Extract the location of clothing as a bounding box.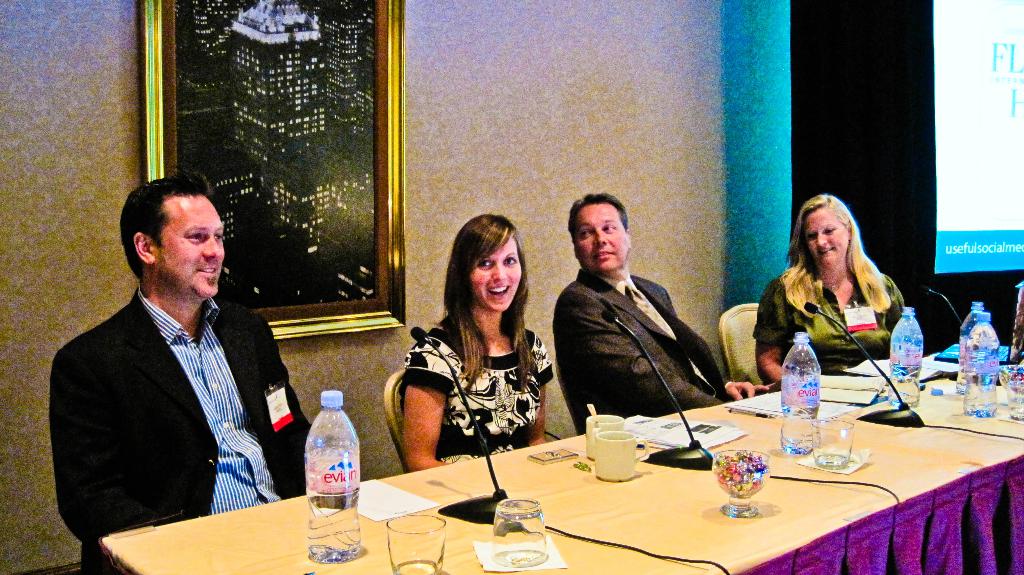
51, 289, 314, 574.
